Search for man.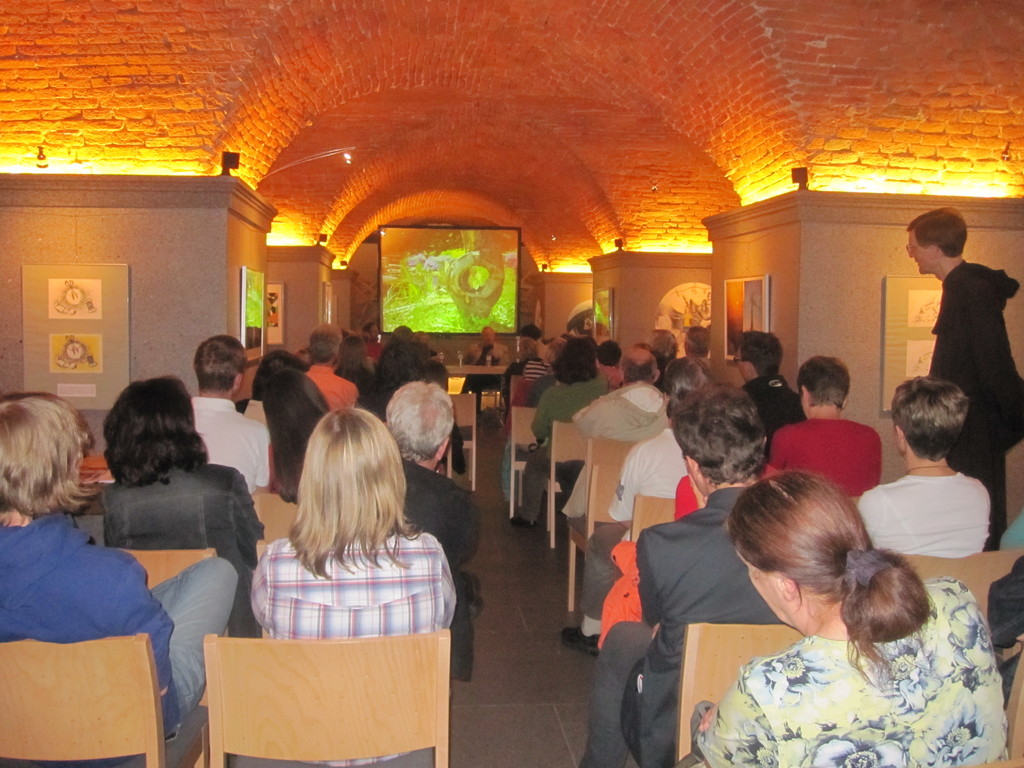
Found at bbox=[461, 324, 514, 415].
